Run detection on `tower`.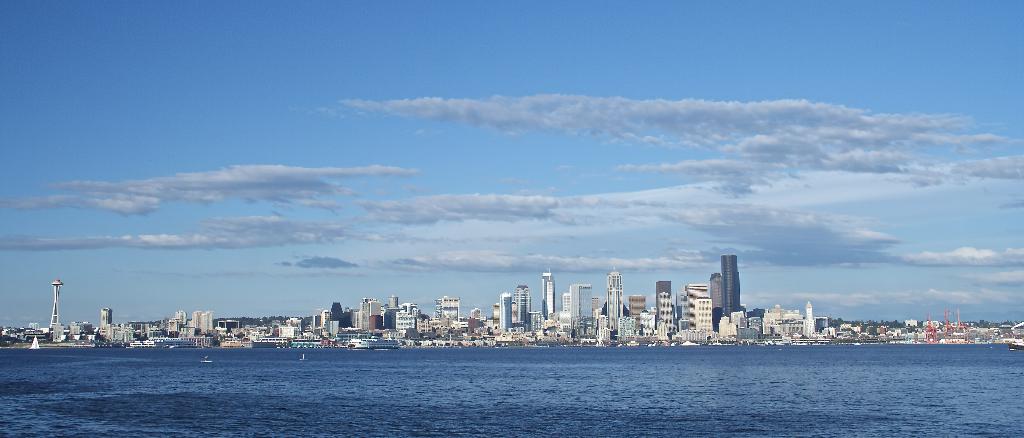
Result: {"x1": 569, "y1": 282, "x2": 593, "y2": 344}.
